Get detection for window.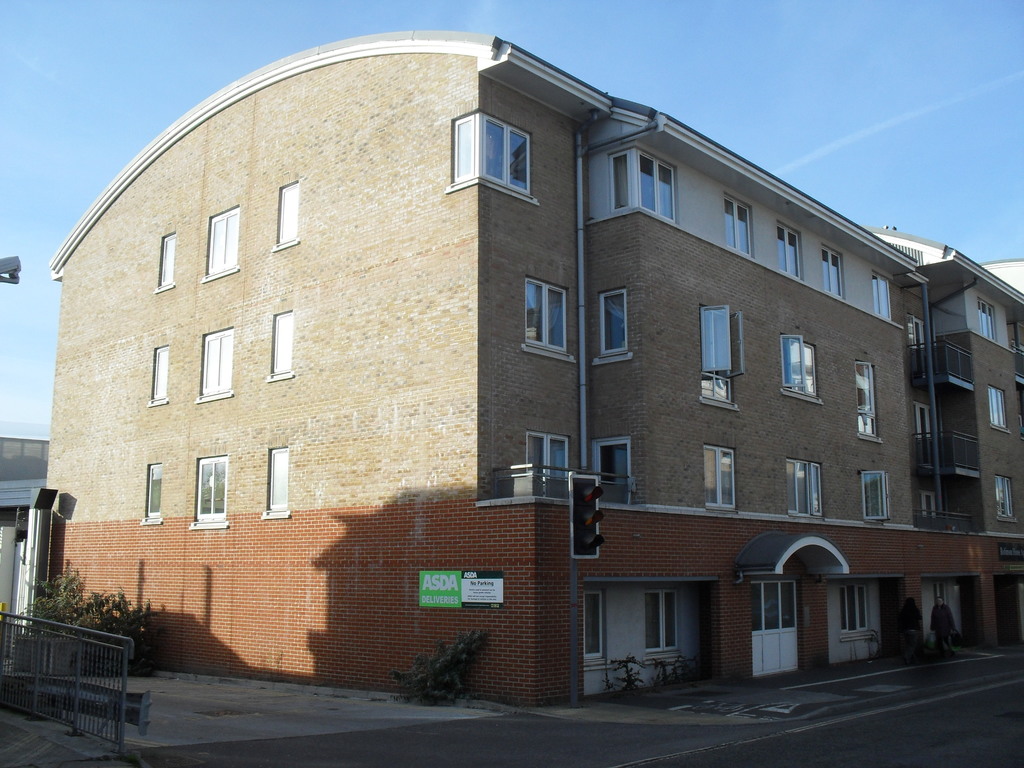
Detection: crop(698, 296, 755, 409).
